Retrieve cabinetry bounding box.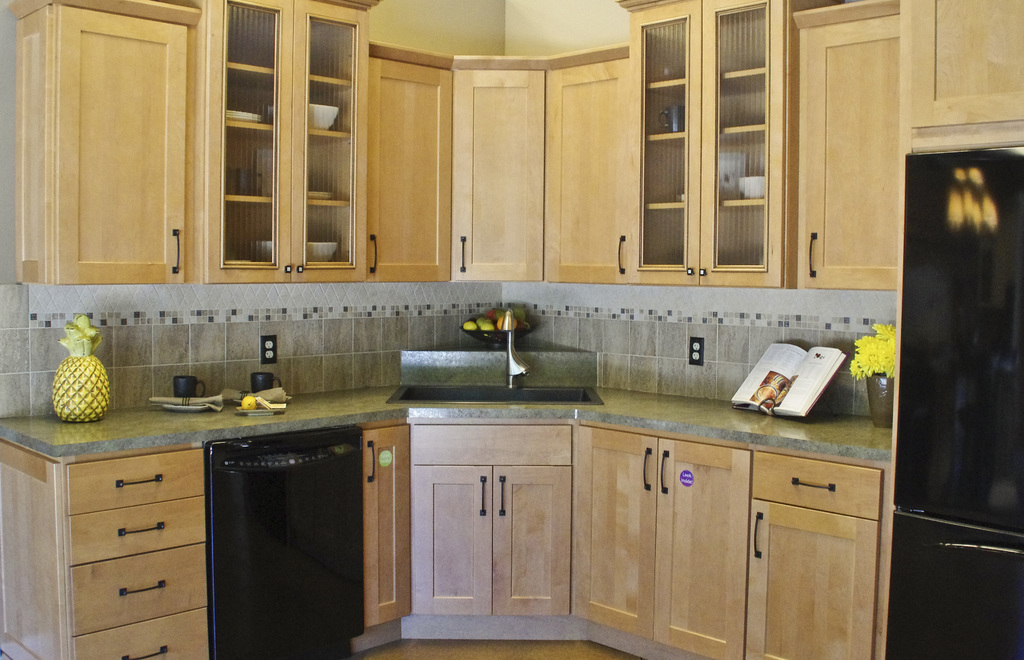
Bounding box: {"left": 202, "top": 424, "right": 410, "bottom": 658}.
